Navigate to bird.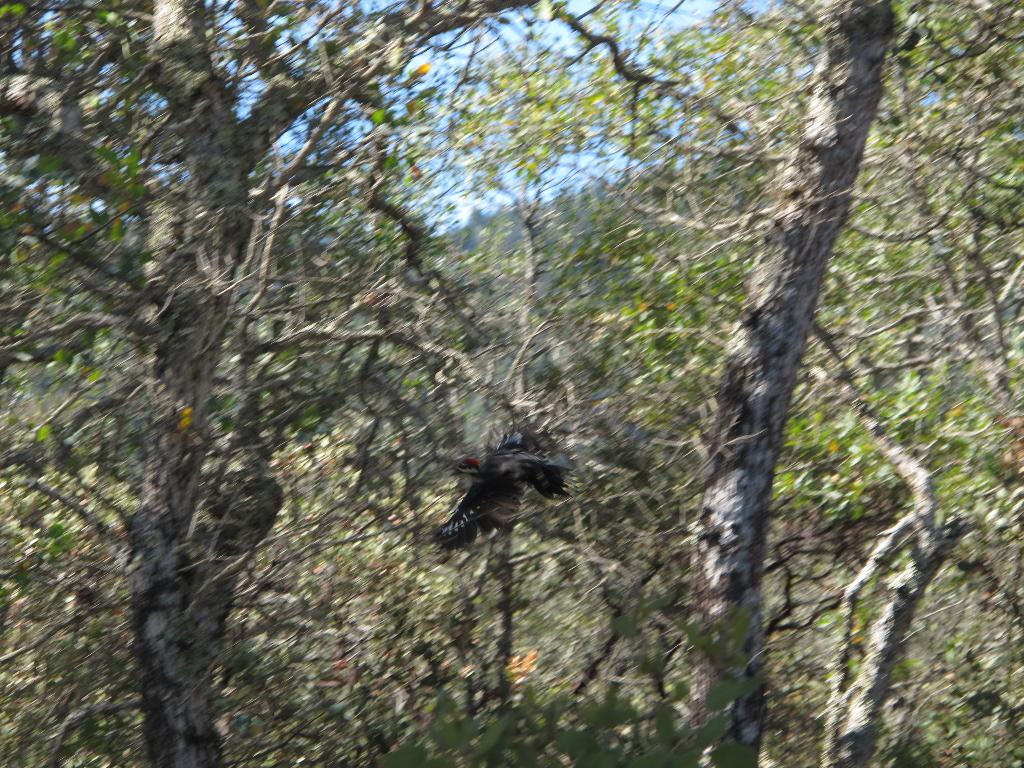
Navigation target: BBox(431, 435, 584, 541).
